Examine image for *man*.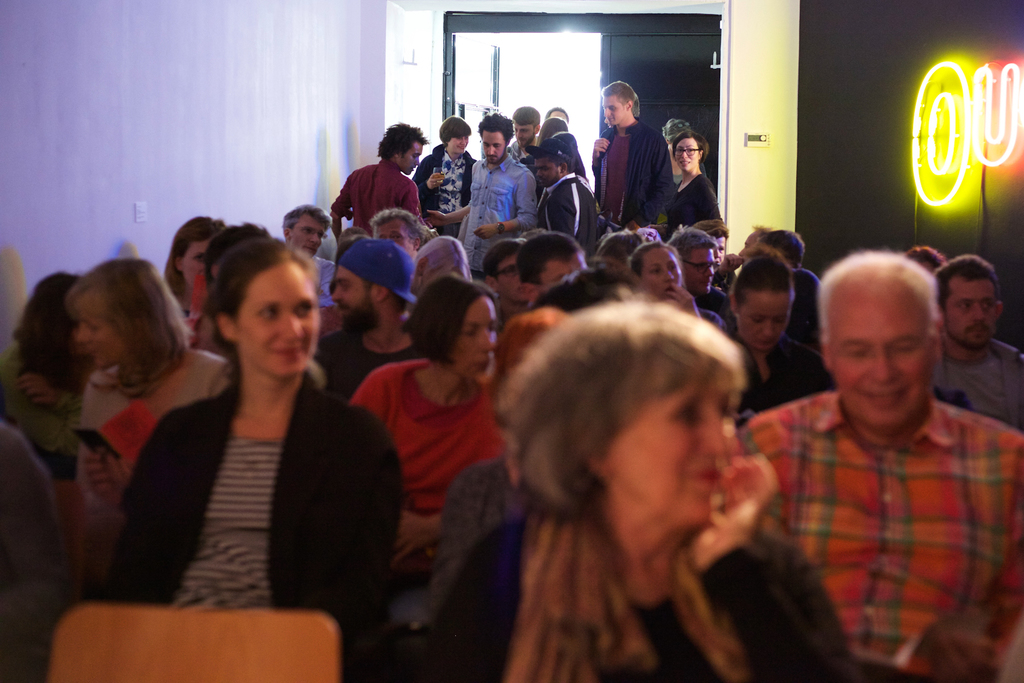
Examination result: locate(762, 234, 828, 371).
